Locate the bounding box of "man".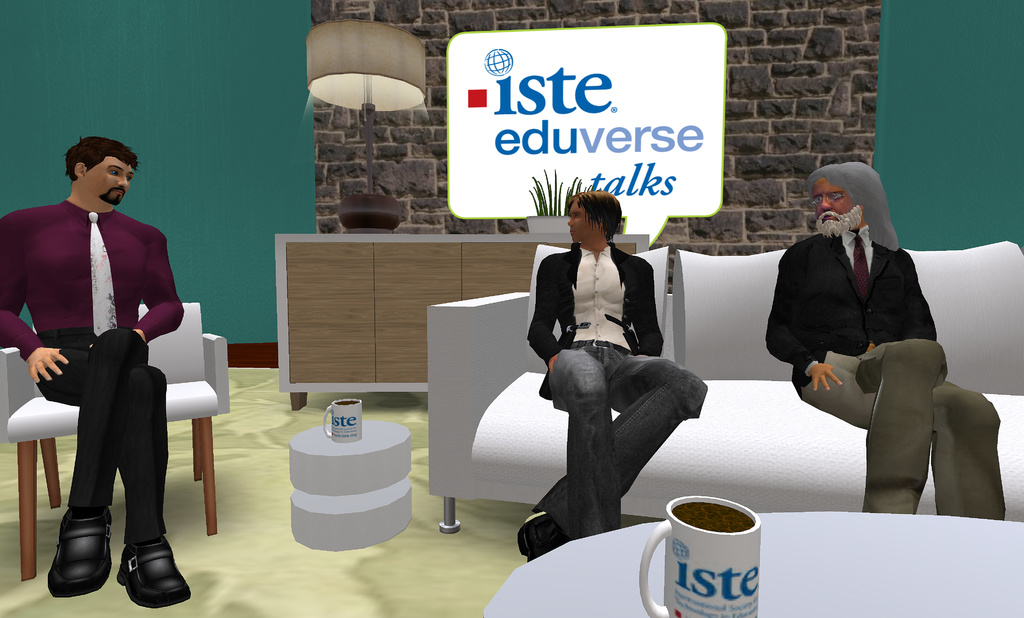
Bounding box: locate(766, 153, 974, 521).
